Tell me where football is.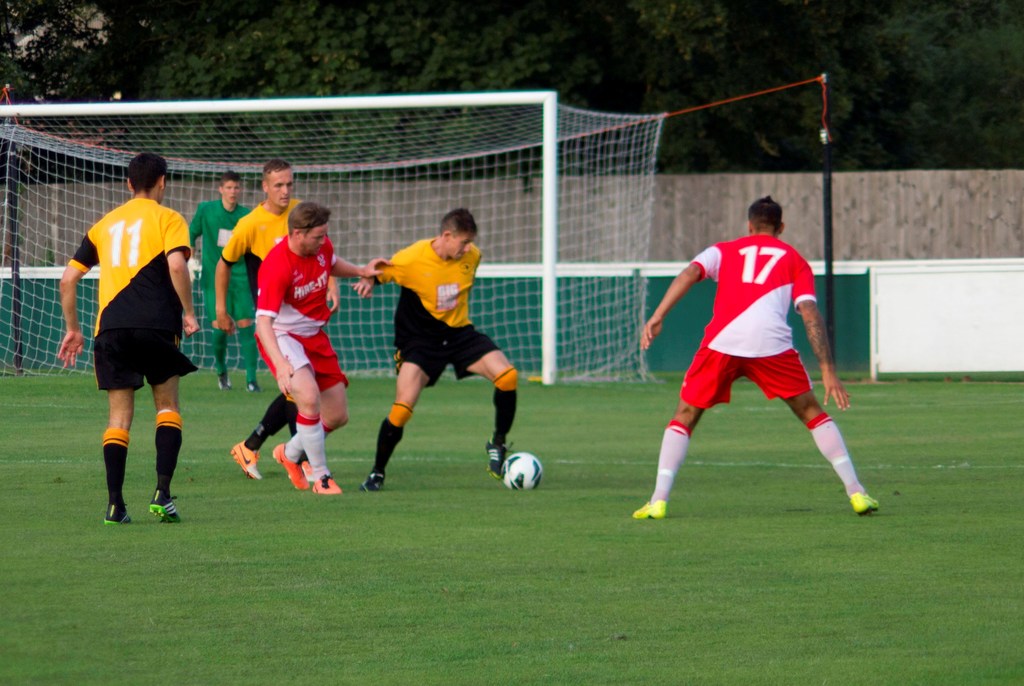
football is at (500,450,546,490).
